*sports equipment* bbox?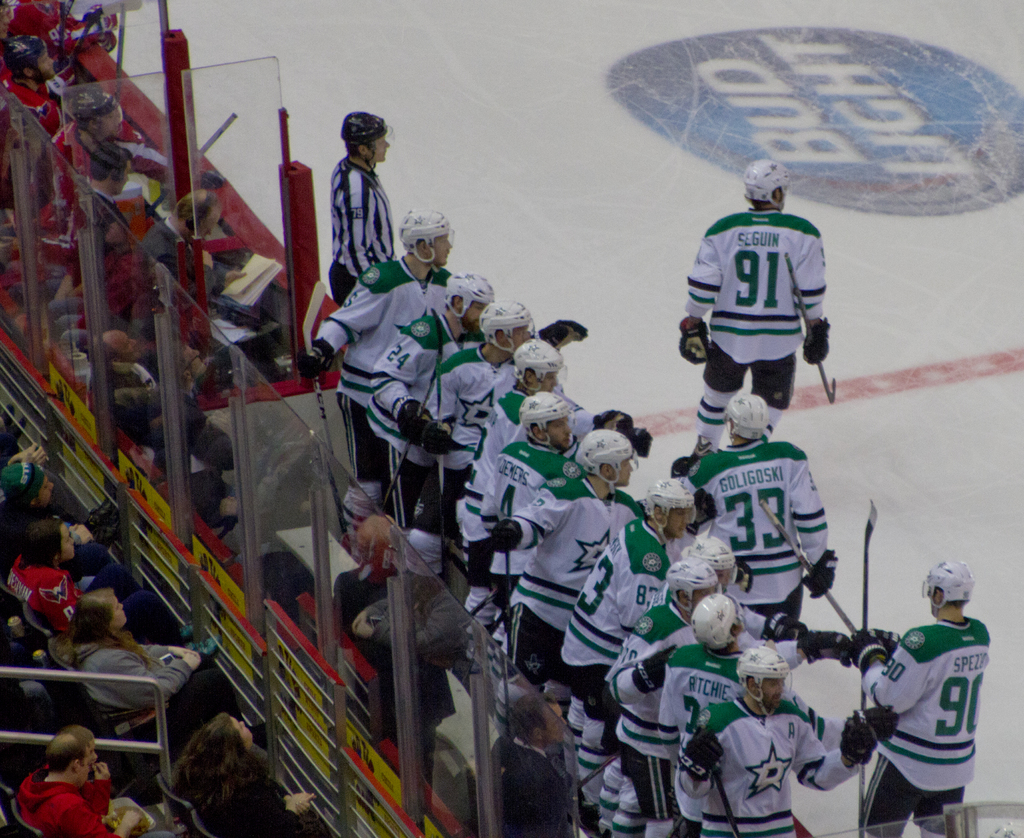
{"x1": 724, "y1": 390, "x2": 773, "y2": 436}
